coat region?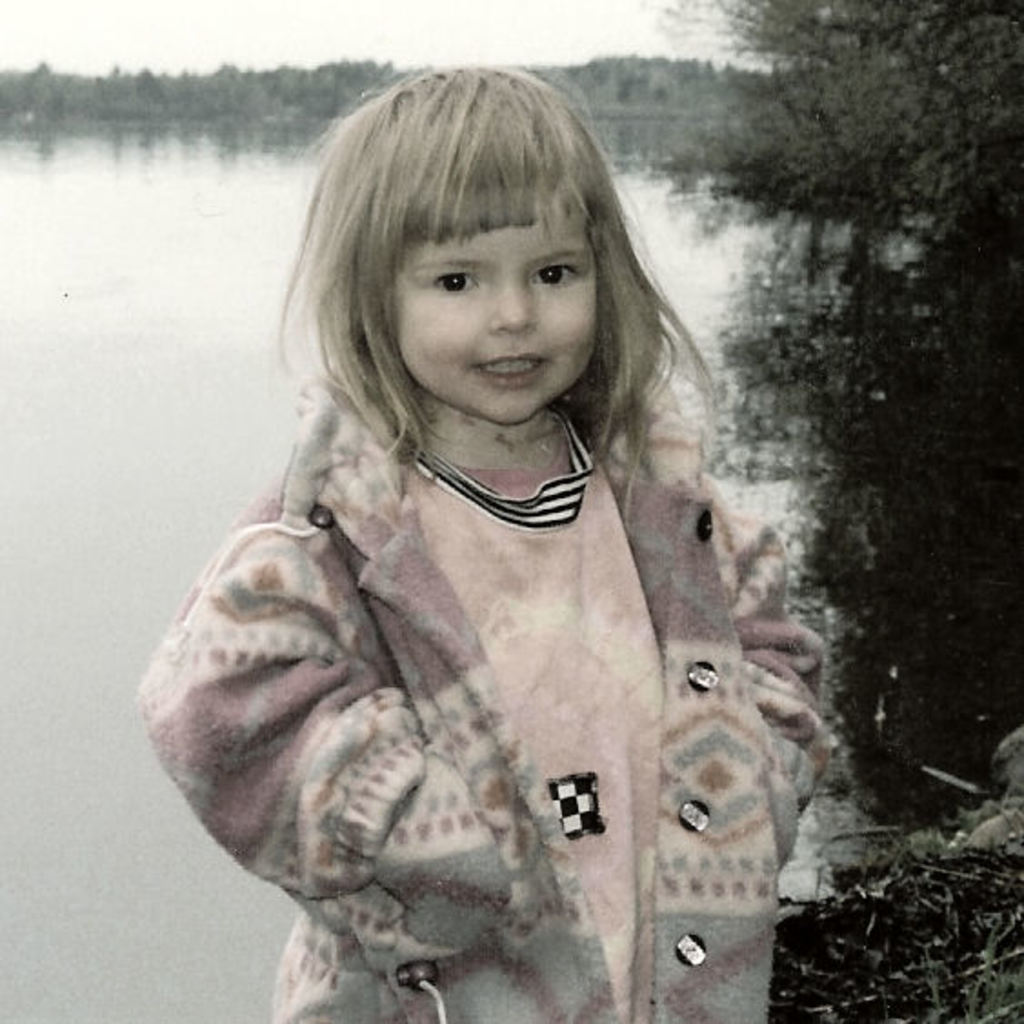
[left=142, top=351, right=842, bottom=1022]
